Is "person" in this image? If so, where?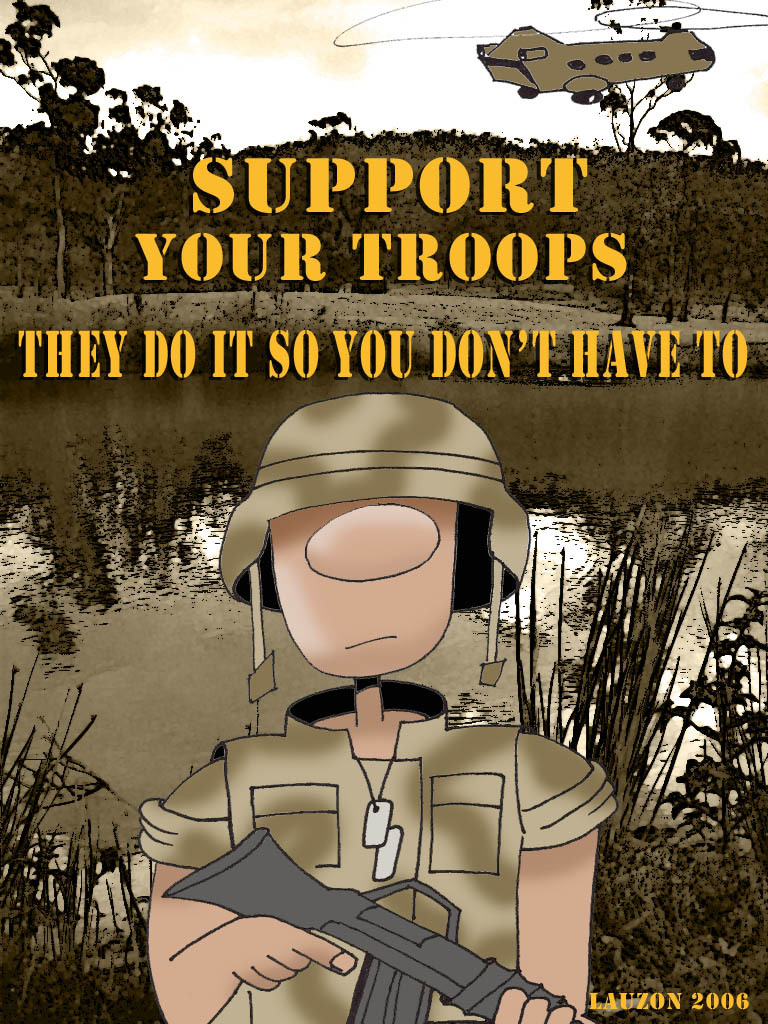
Yes, at bbox=(148, 397, 613, 1023).
